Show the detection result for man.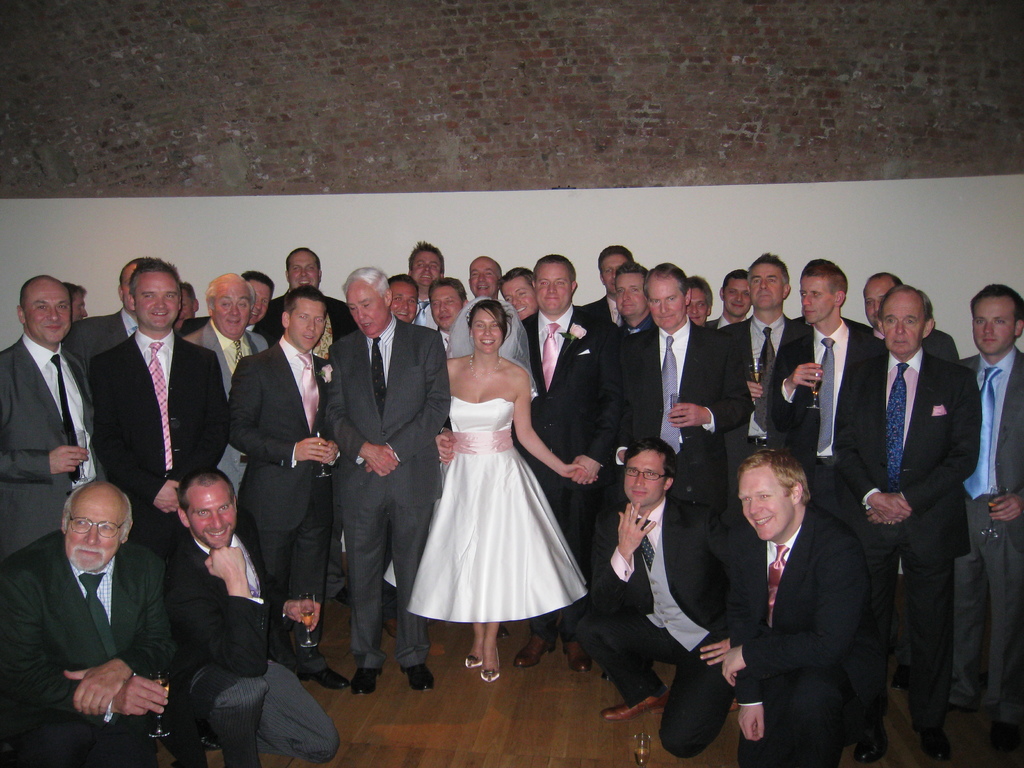
crop(324, 266, 451, 692).
